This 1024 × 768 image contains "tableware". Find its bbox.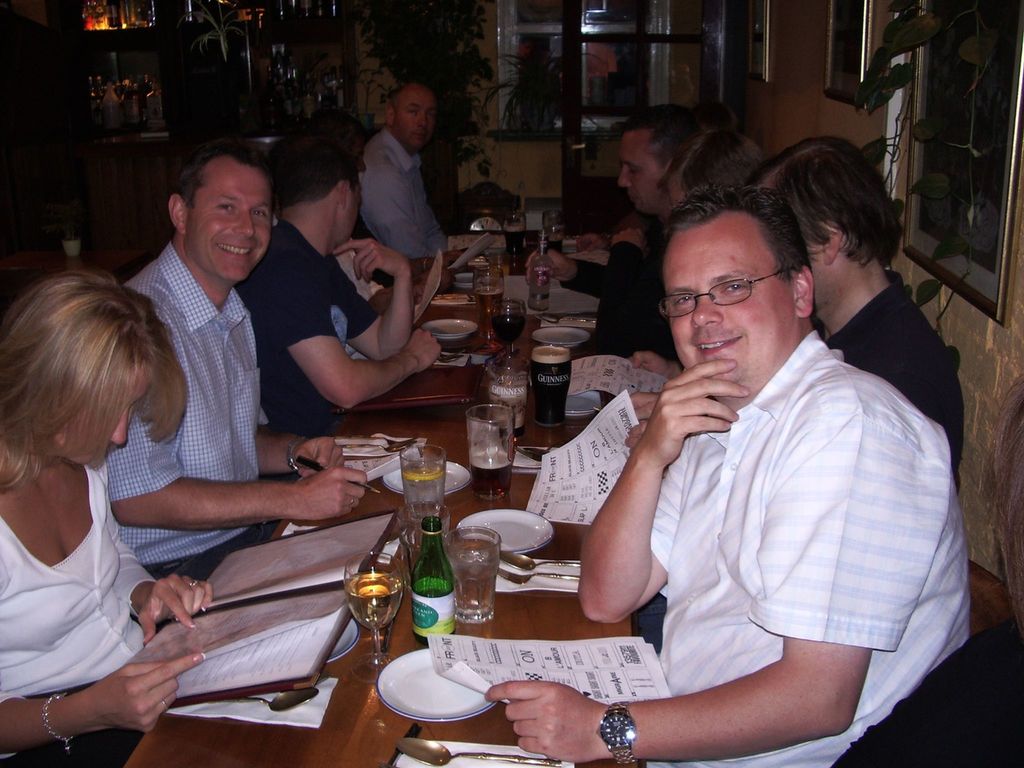
bbox=[344, 550, 407, 683].
